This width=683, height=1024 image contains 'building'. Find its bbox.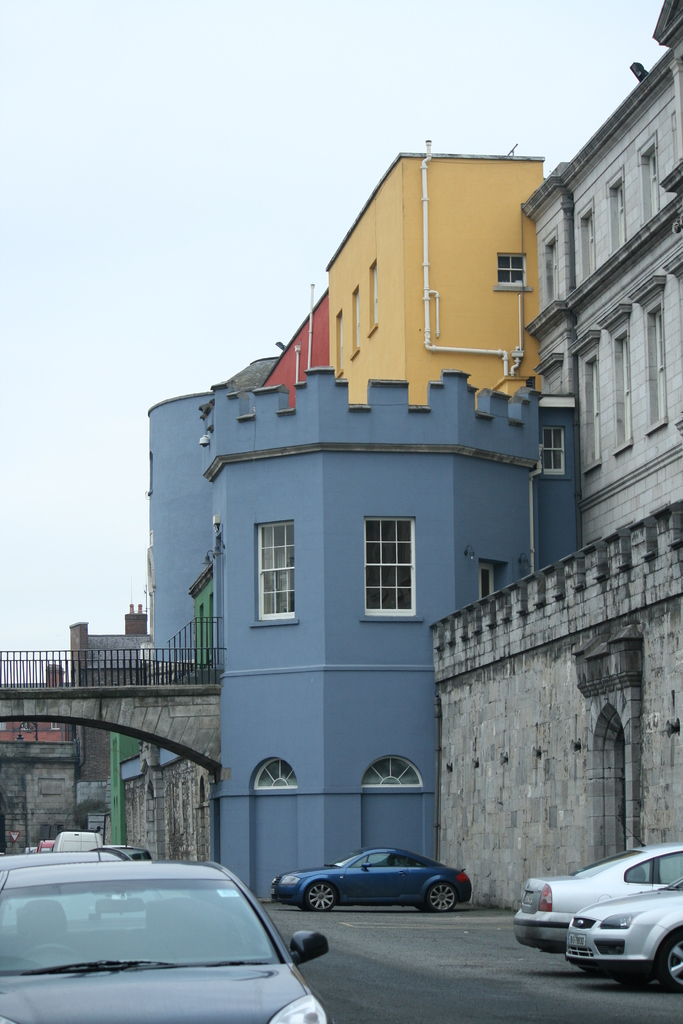
{"left": 144, "top": 153, "right": 571, "bottom": 909}.
